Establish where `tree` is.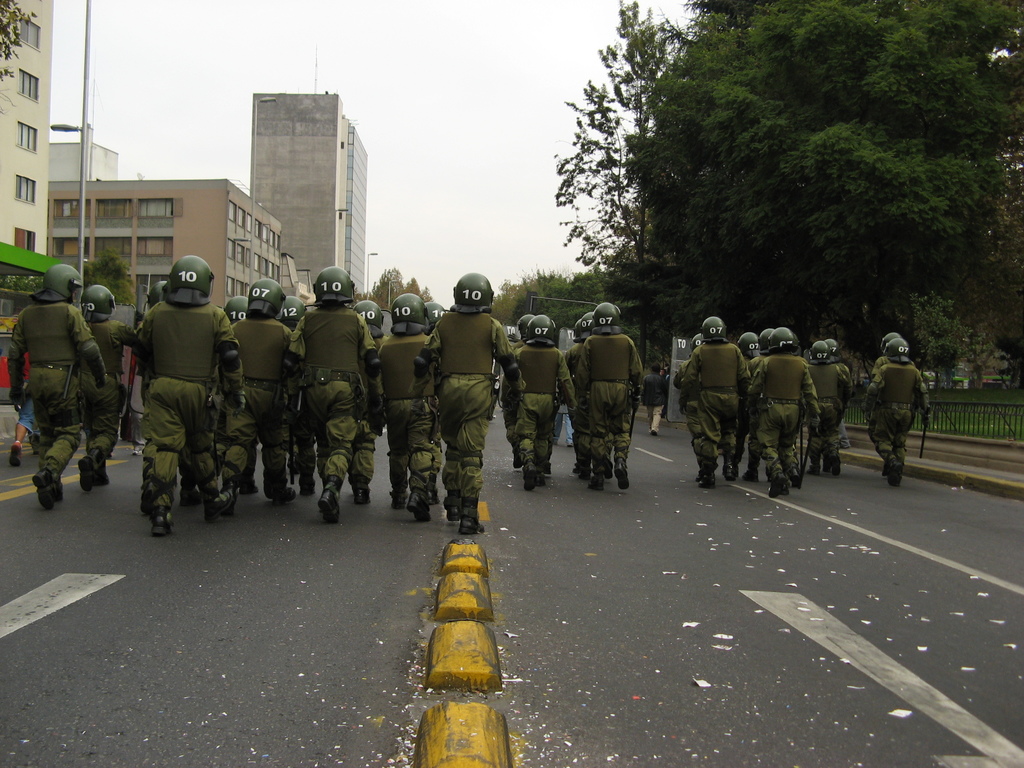
Established at 545 0 707 319.
